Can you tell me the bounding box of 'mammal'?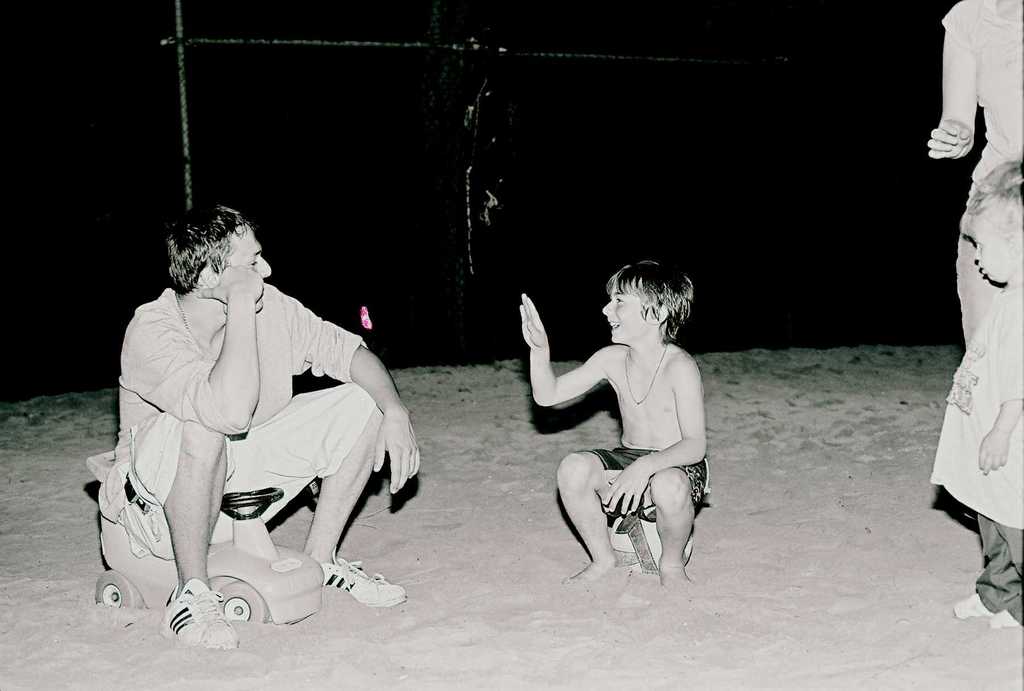
locate(927, 0, 1023, 629).
